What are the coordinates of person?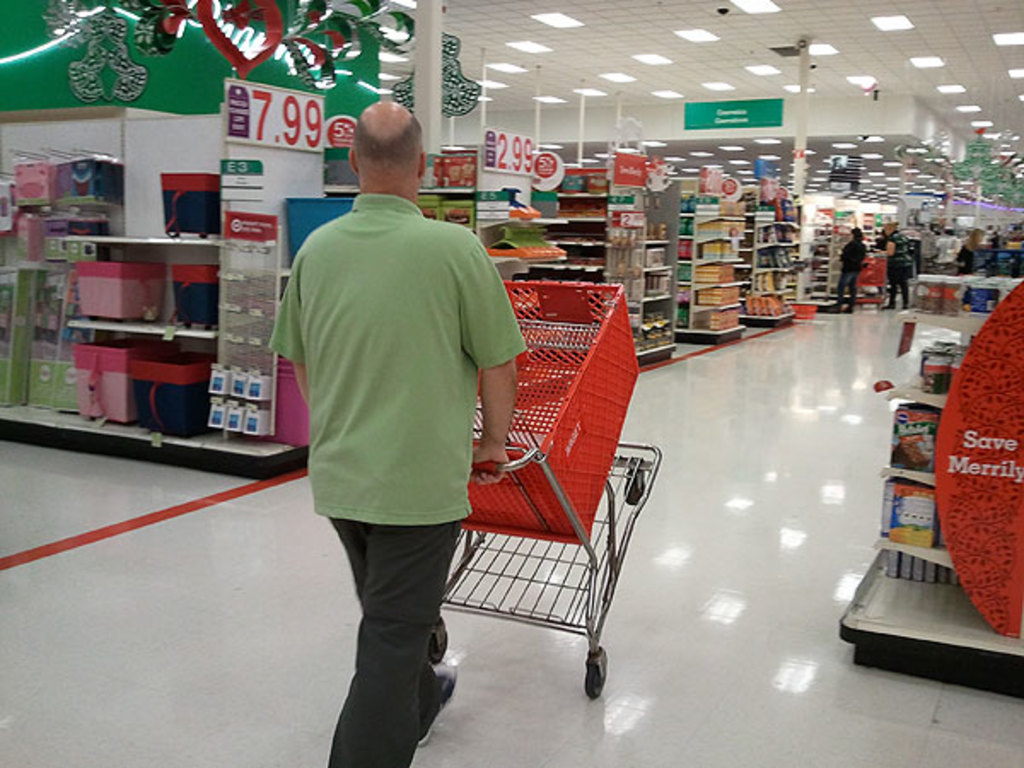
271,96,527,713.
